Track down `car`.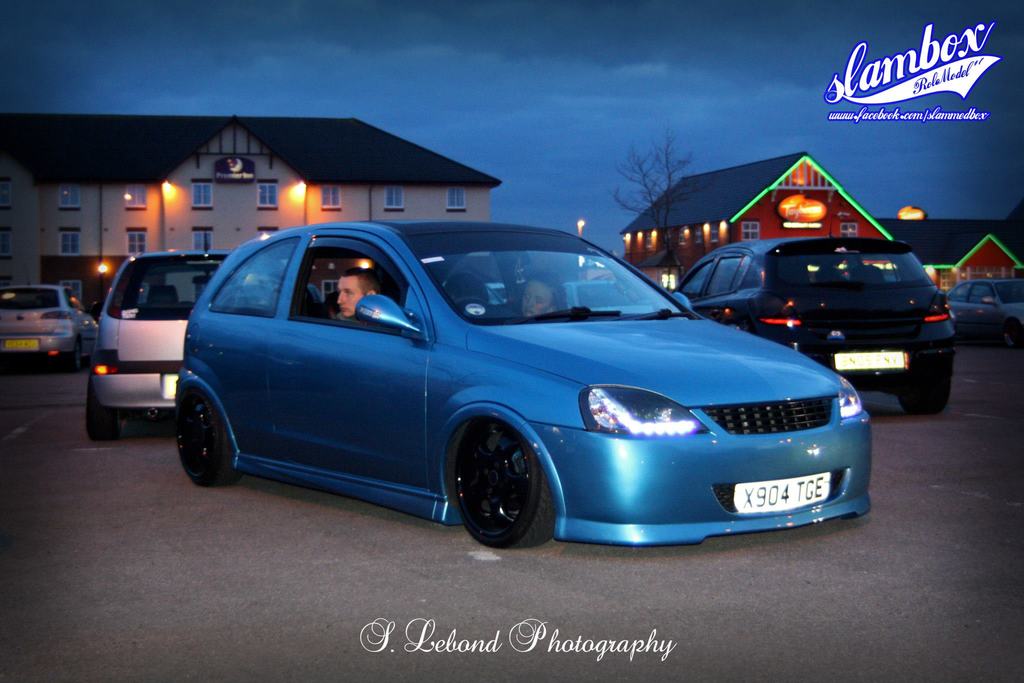
Tracked to {"left": 673, "top": 238, "right": 953, "bottom": 403}.
